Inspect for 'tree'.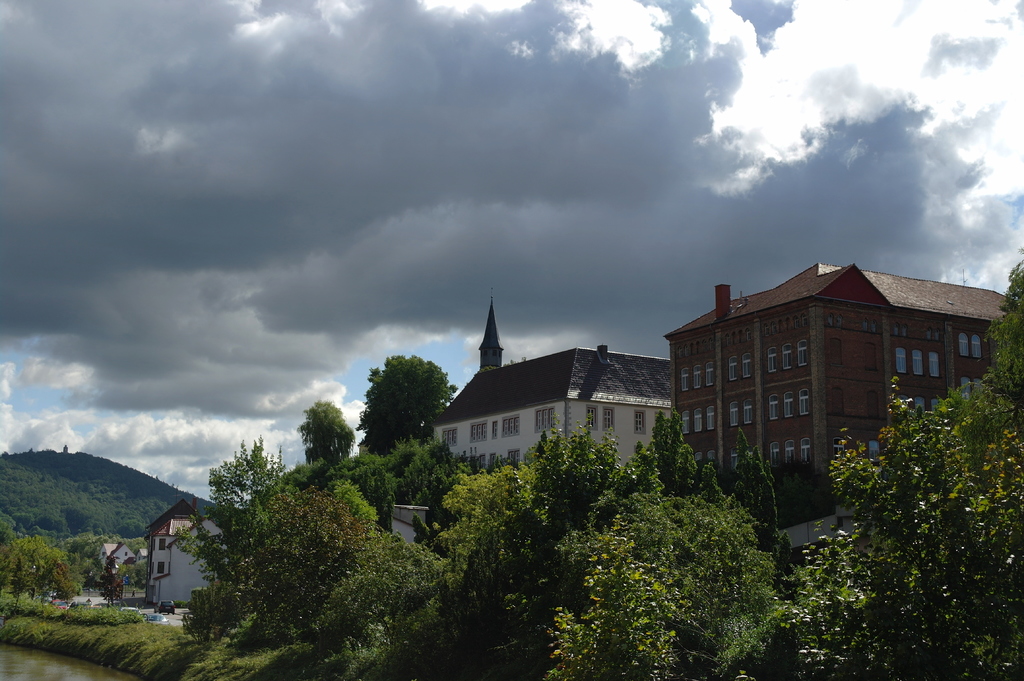
Inspection: detection(50, 557, 83, 603).
